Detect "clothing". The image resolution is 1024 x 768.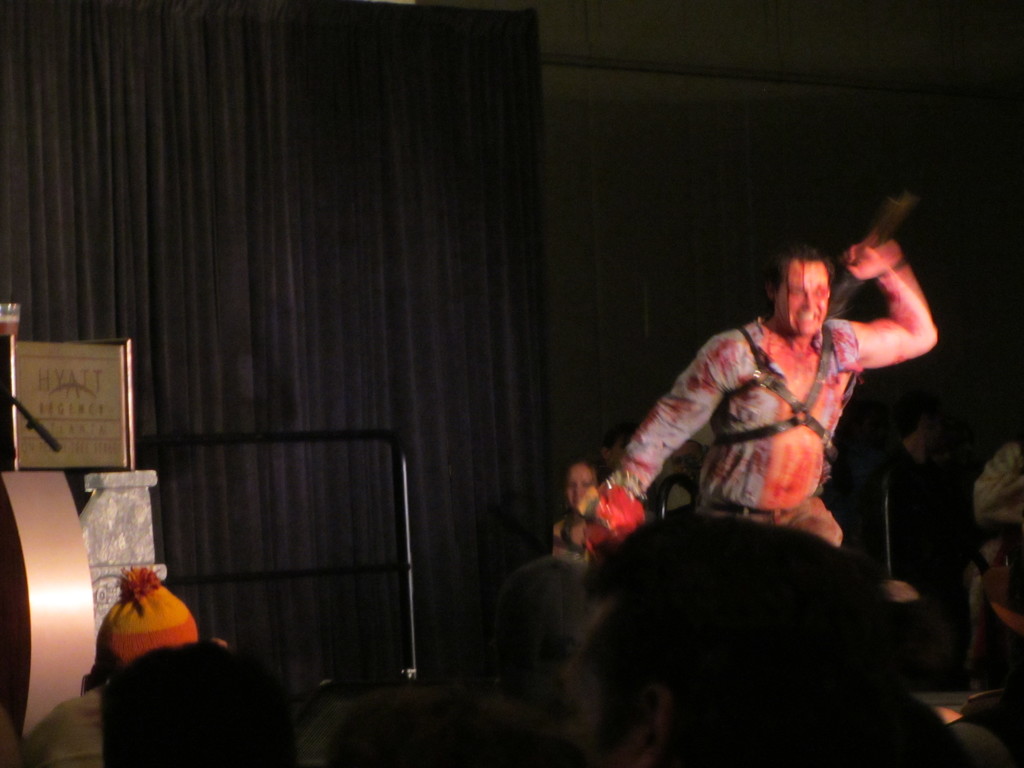
x1=871 y1=449 x2=950 y2=685.
